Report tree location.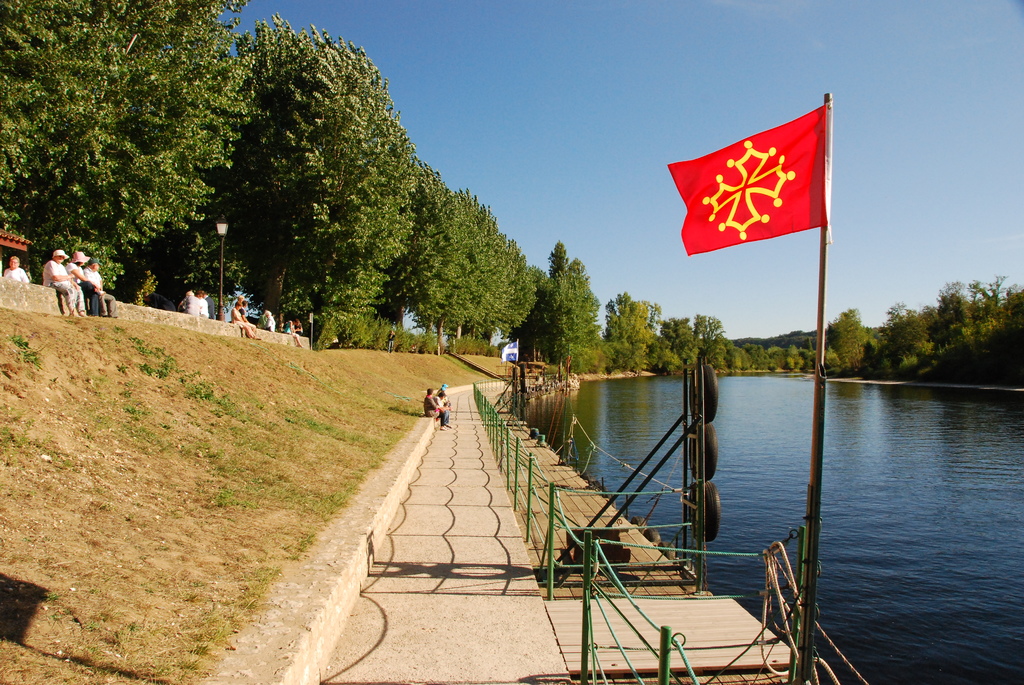
Report: x1=510, y1=256, x2=601, y2=375.
